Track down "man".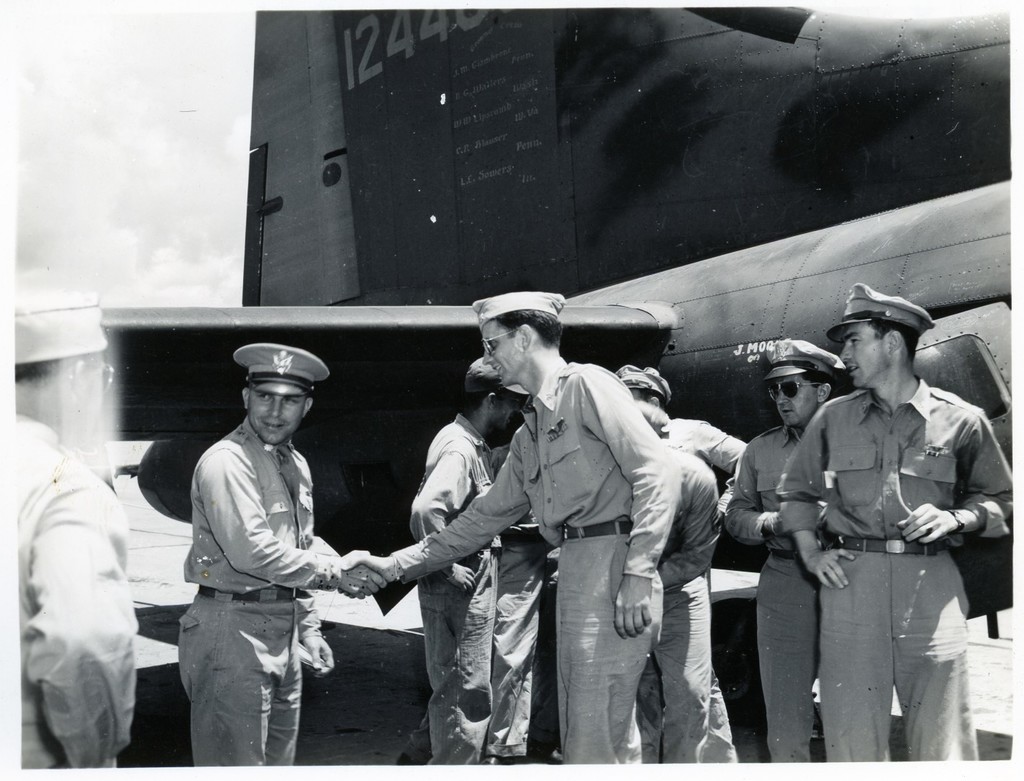
Tracked to 172, 341, 382, 764.
